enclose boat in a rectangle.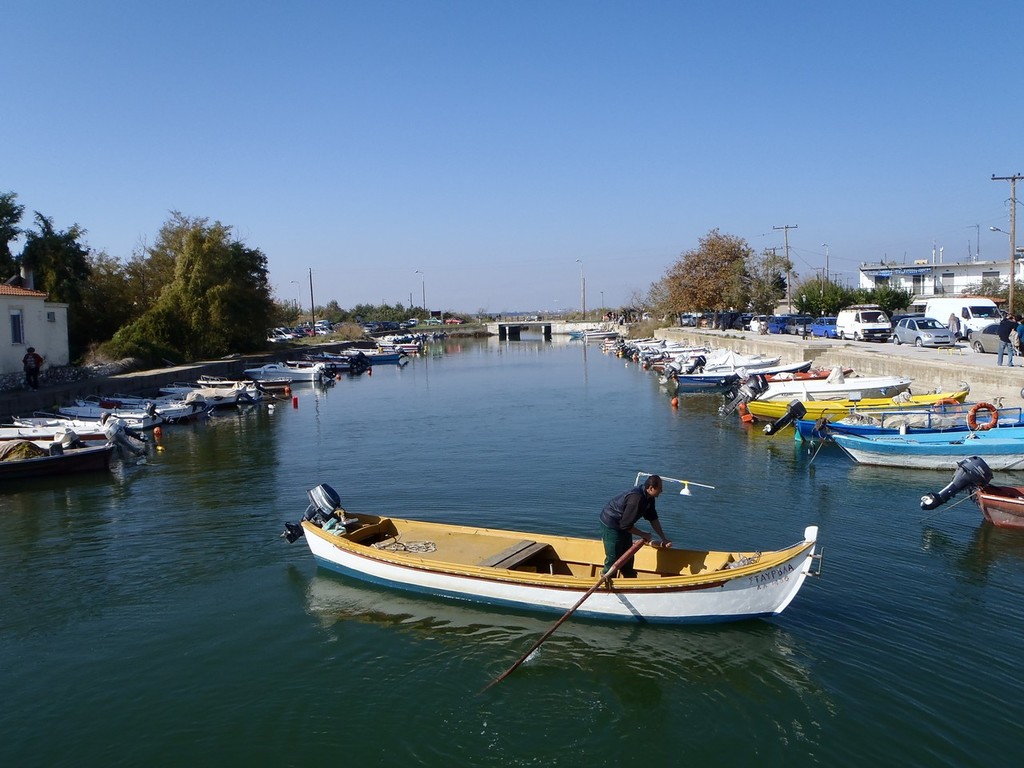
741,382,970,419.
